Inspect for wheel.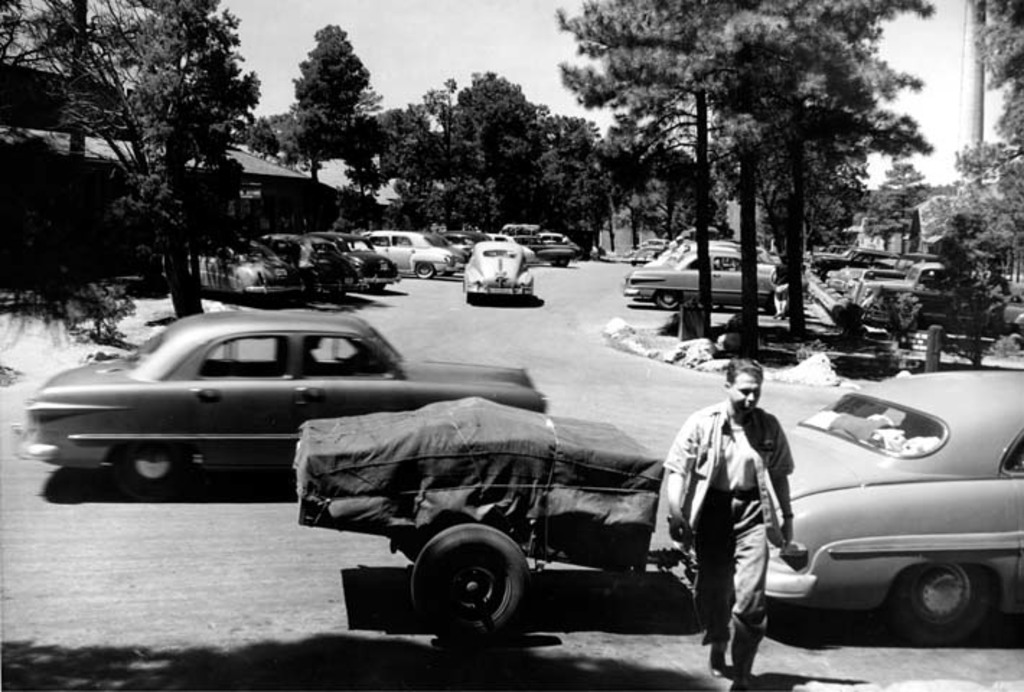
Inspection: <box>519,293,534,303</box>.
